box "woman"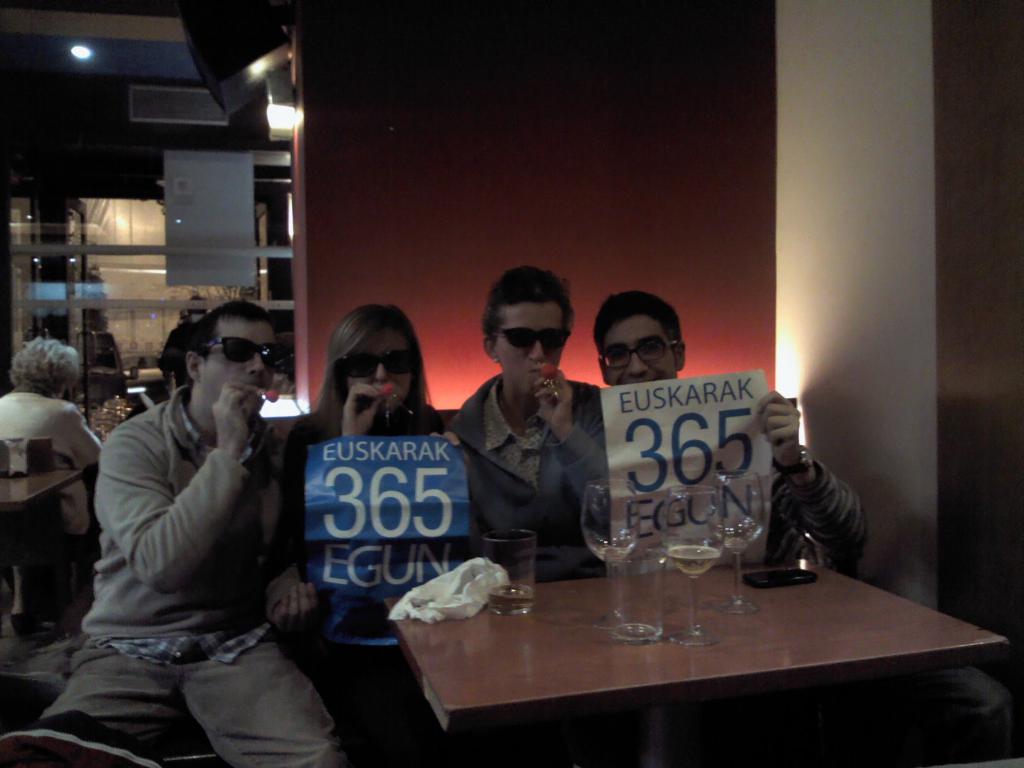
0 335 105 633
